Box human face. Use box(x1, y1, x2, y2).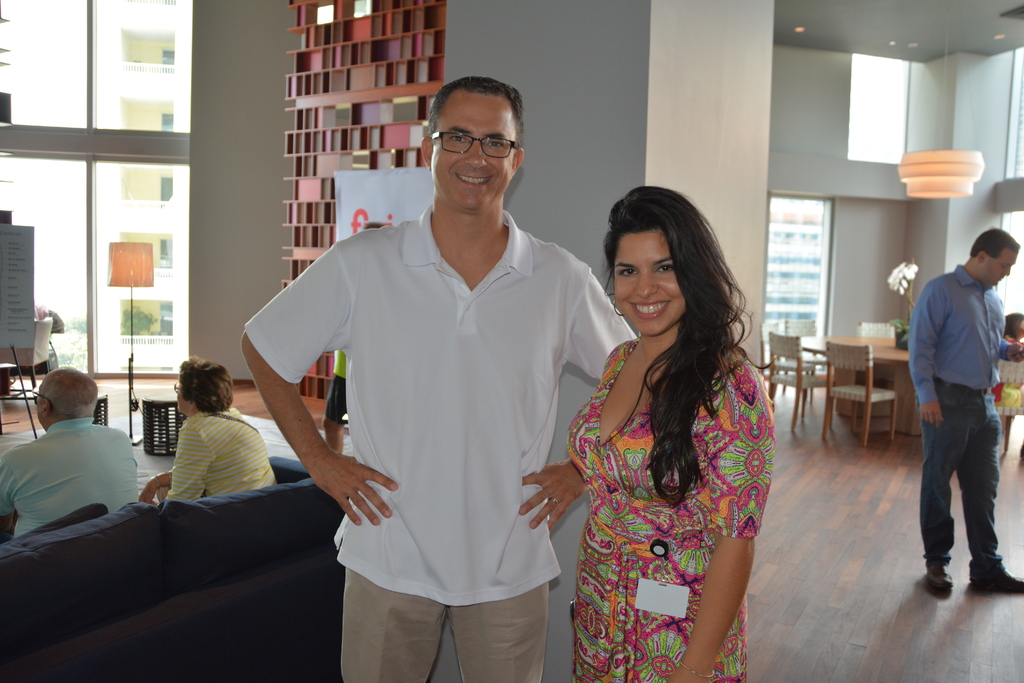
box(609, 231, 684, 336).
